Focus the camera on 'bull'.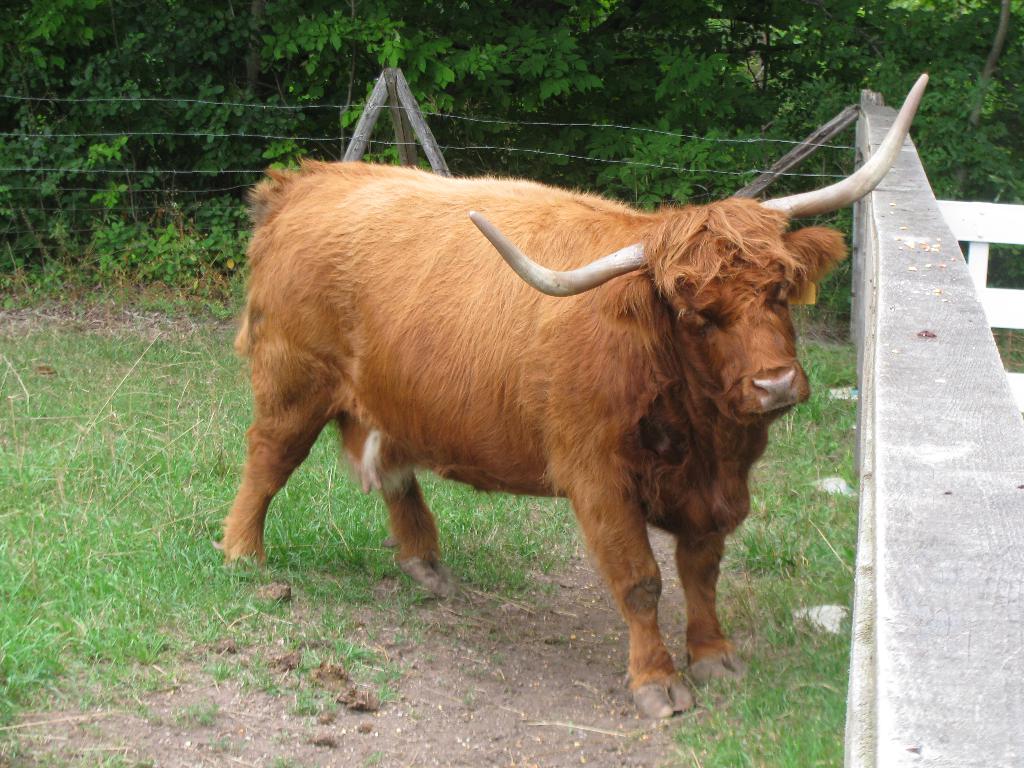
Focus region: 218 71 931 718.
